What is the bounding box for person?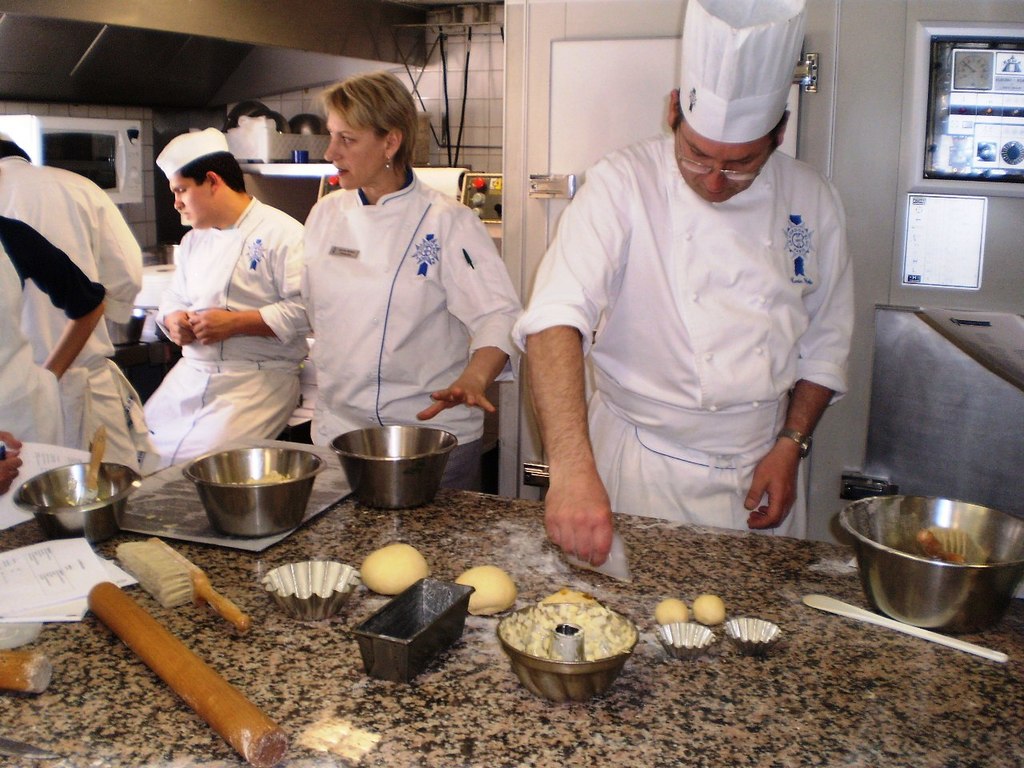
Rect(0, 131, 146, 493).
